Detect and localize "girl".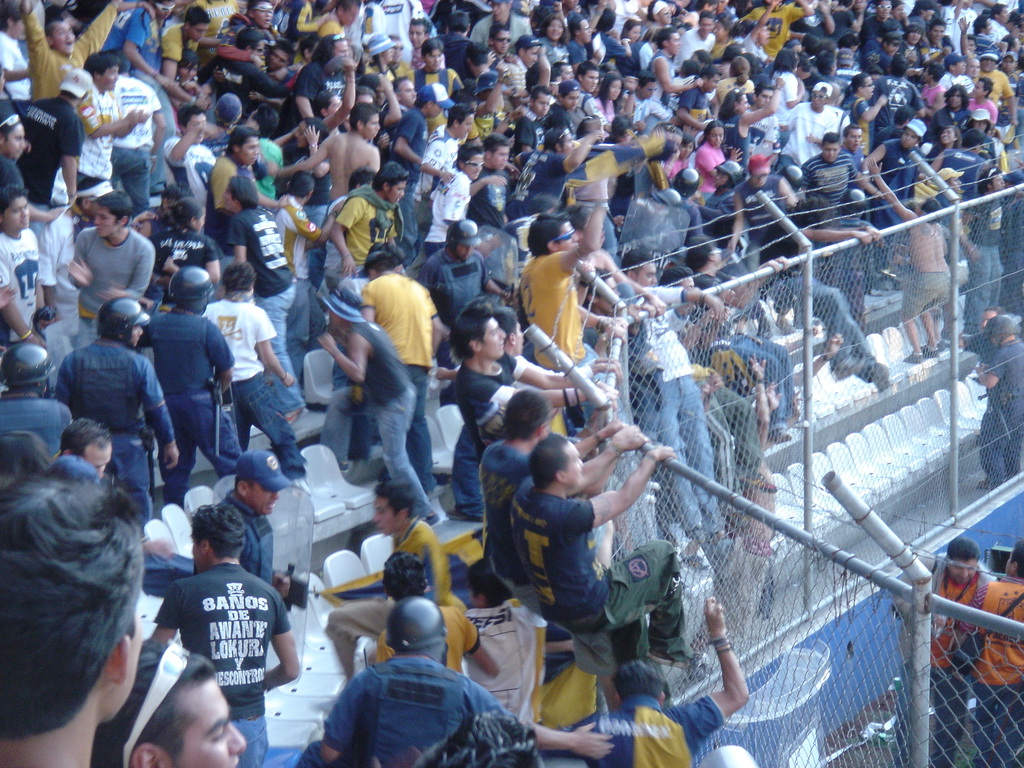
Localized at left=1, top=3, right=28, bottom=125.
